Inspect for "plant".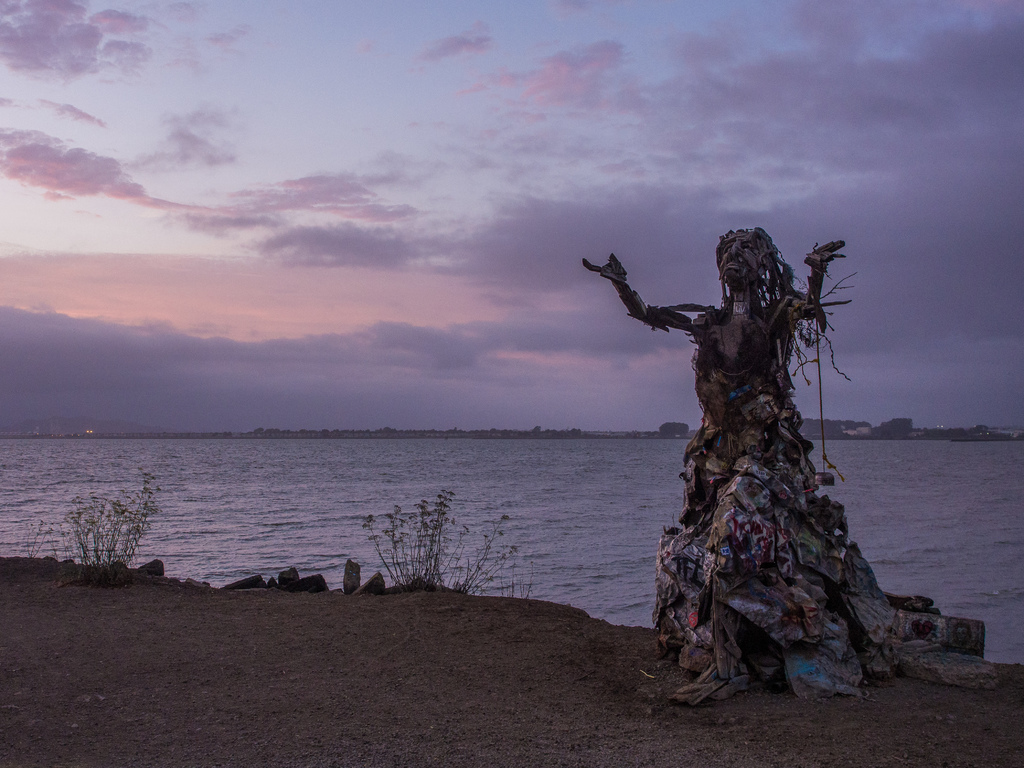
Inspection: 350:487:532:588.
